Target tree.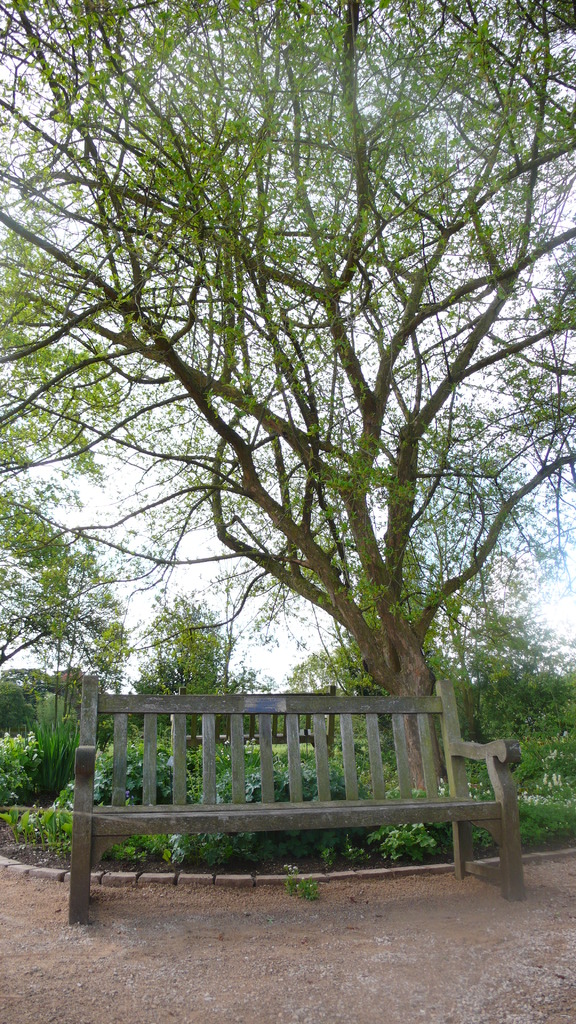
Target region: select_region(13, 3, 568, 817).
